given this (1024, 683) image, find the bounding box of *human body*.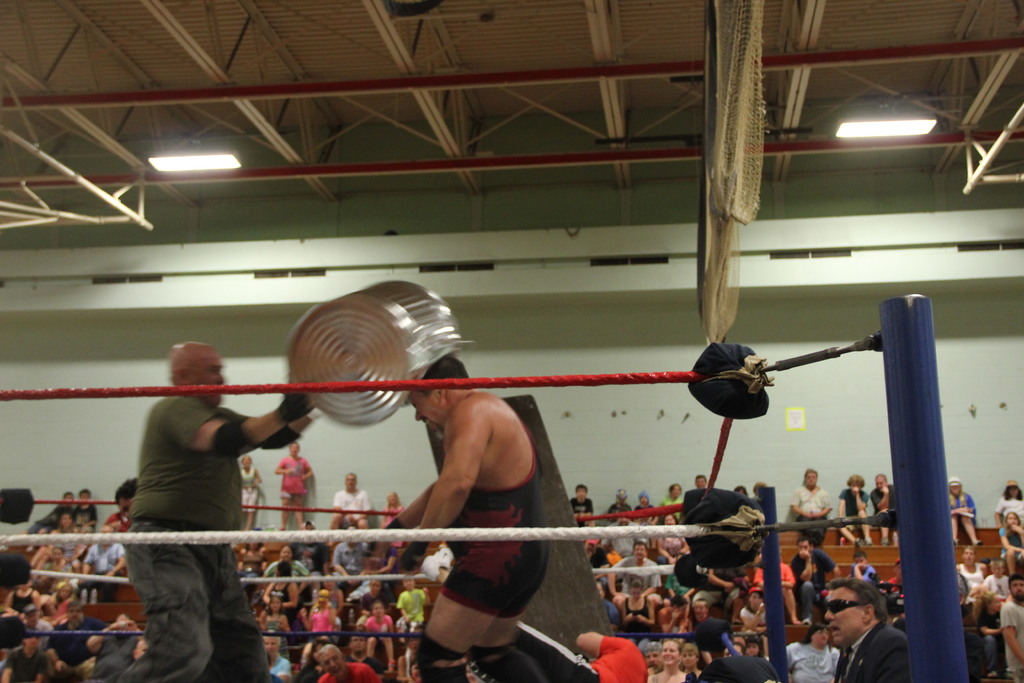
{"left": 570, "top": 480, "right": 593, "bottom": 530}.
